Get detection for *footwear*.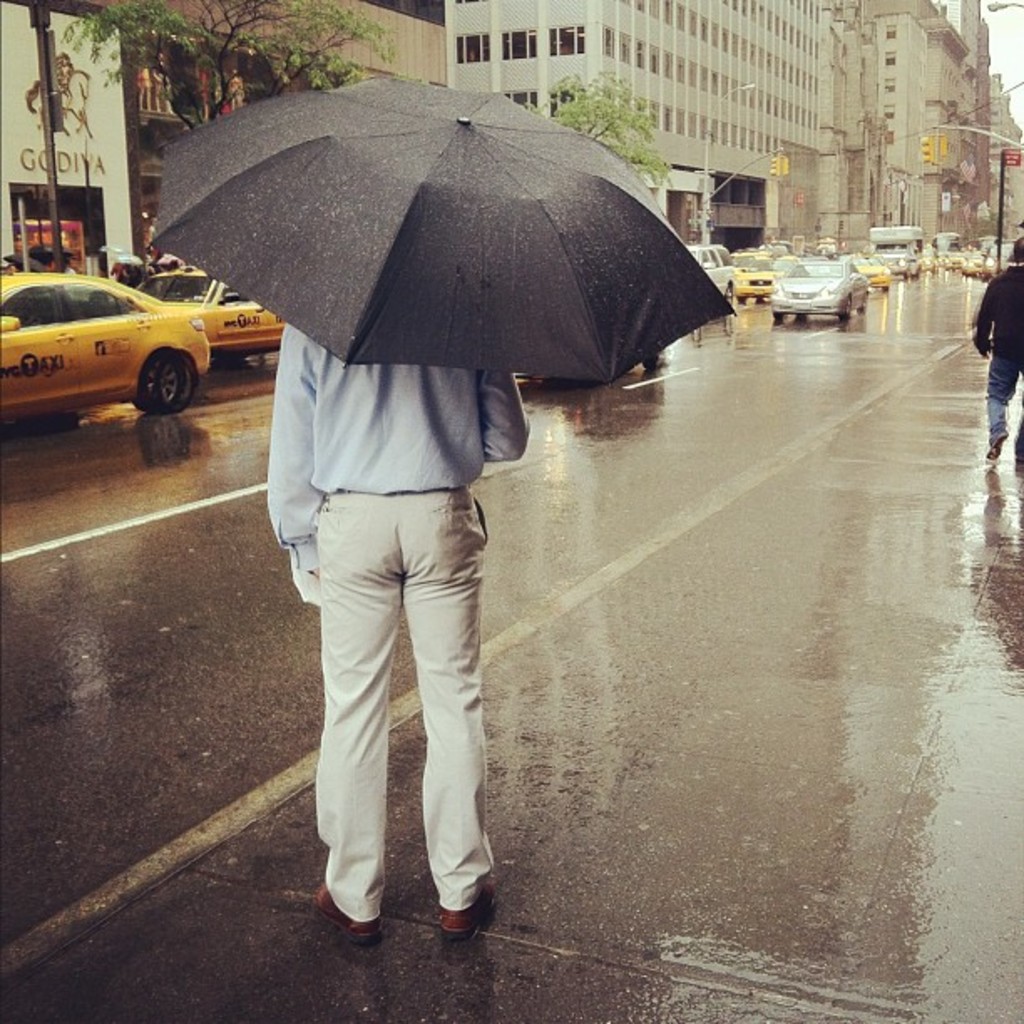
Detection: box=[986, 432, 1009, 458].
